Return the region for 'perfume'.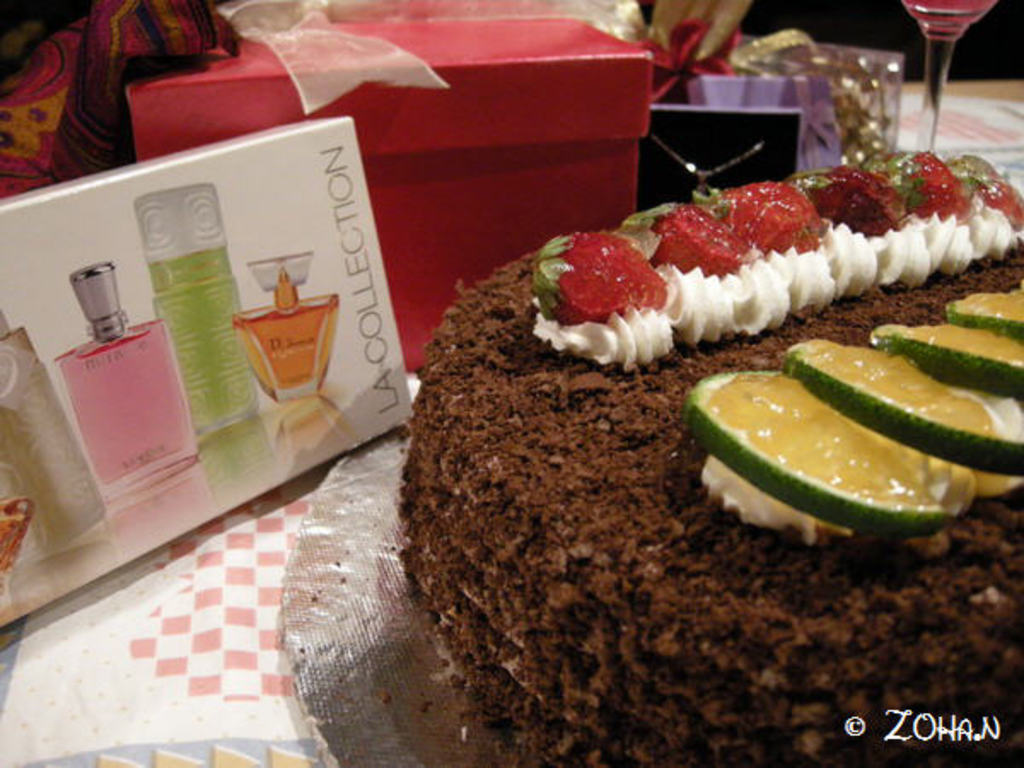
(128, 184, 258, 428).
